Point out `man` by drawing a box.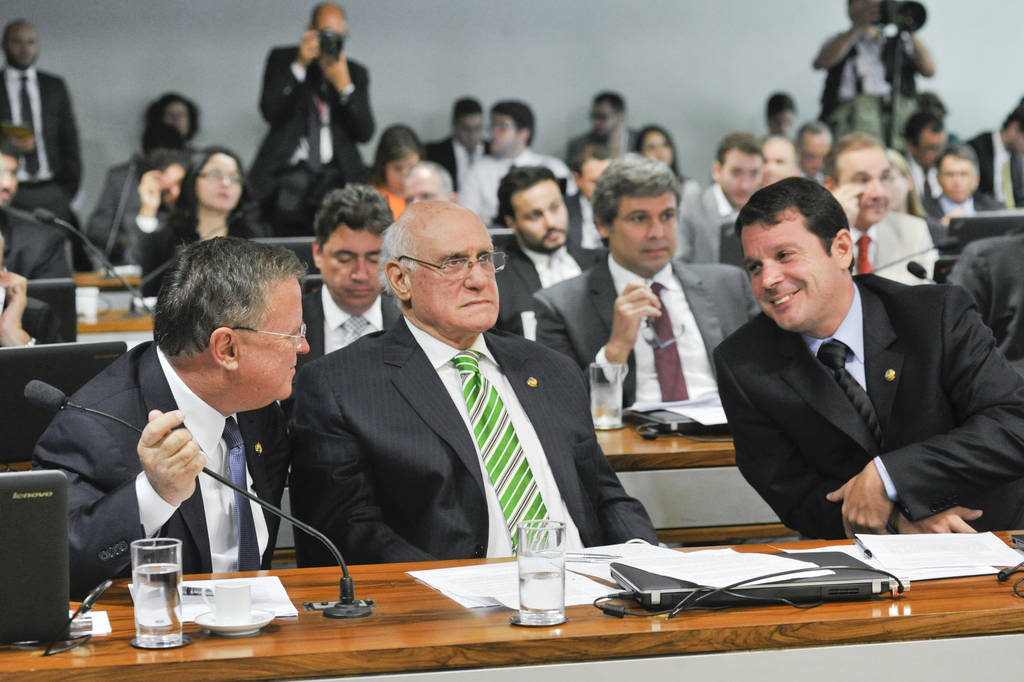
1:263:65:343.
